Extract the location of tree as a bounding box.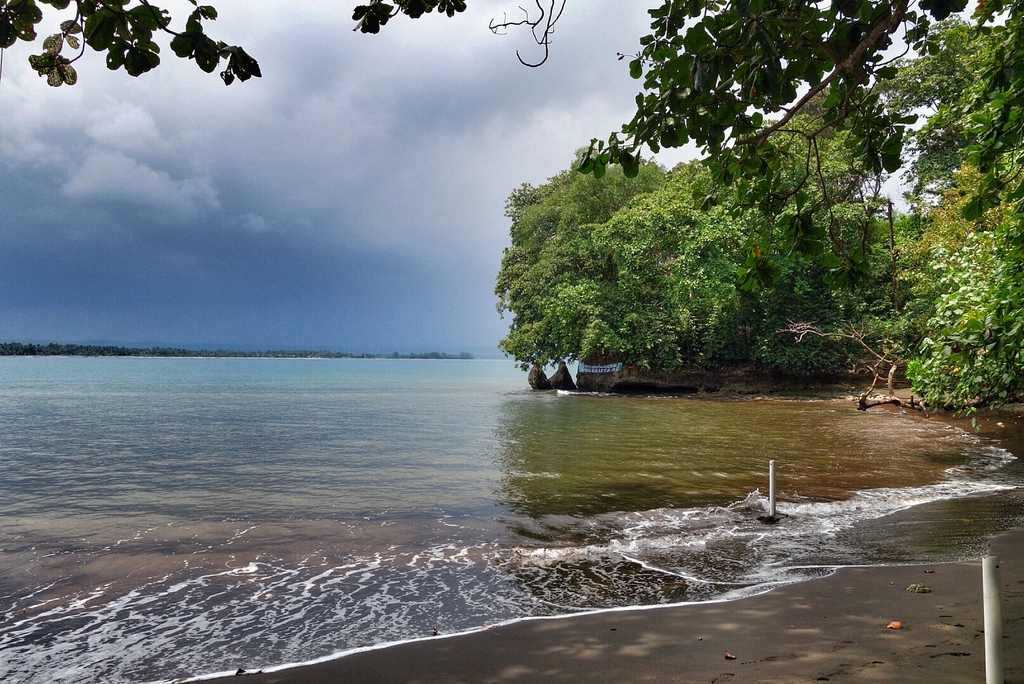
left=1, top=0, right=1023, bottom=294.
